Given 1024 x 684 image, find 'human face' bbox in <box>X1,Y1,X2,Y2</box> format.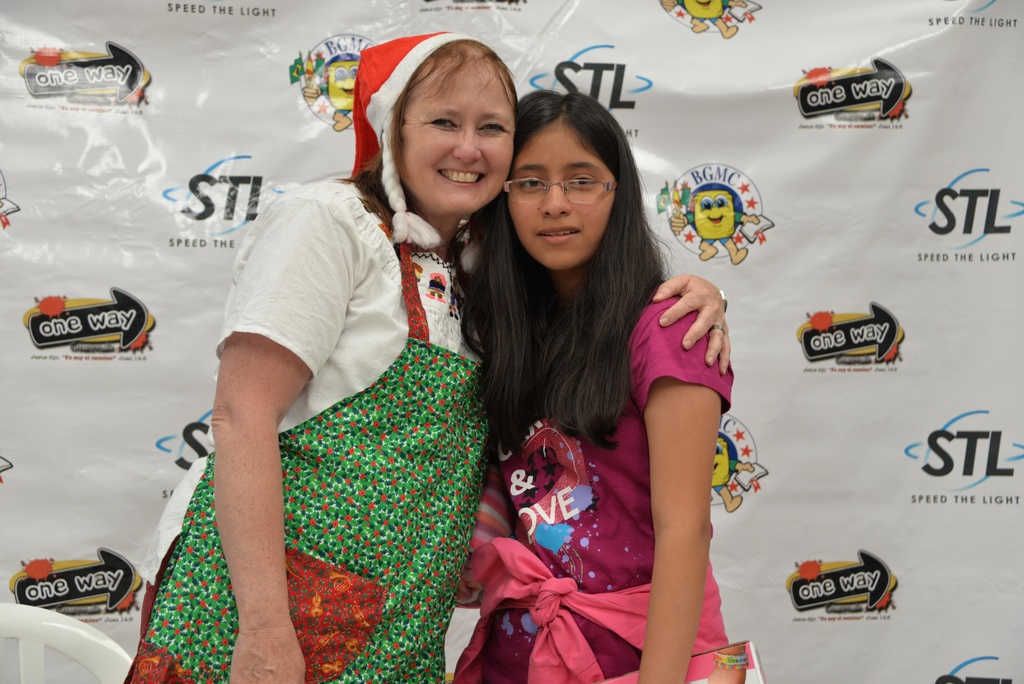
<box>392,63,513,211</box>.
